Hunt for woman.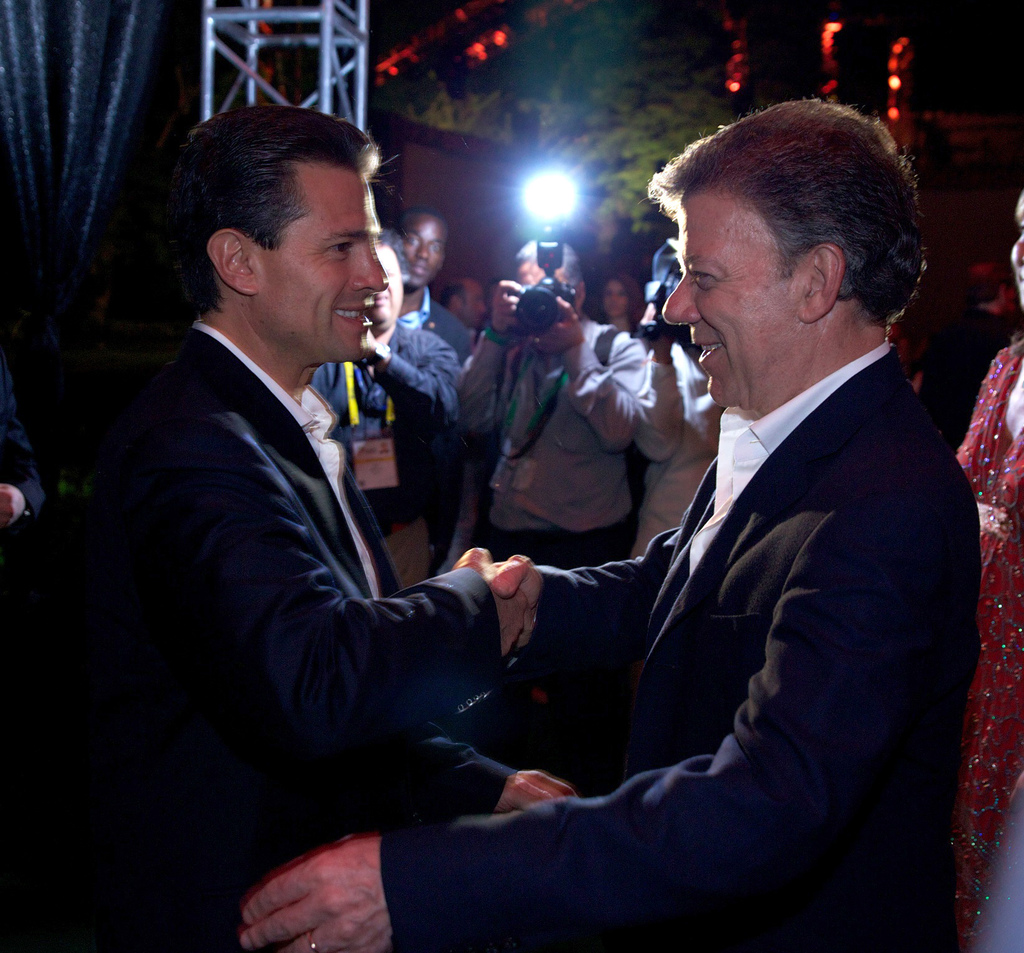
Hunted down at [587, 269, 644, 344].
